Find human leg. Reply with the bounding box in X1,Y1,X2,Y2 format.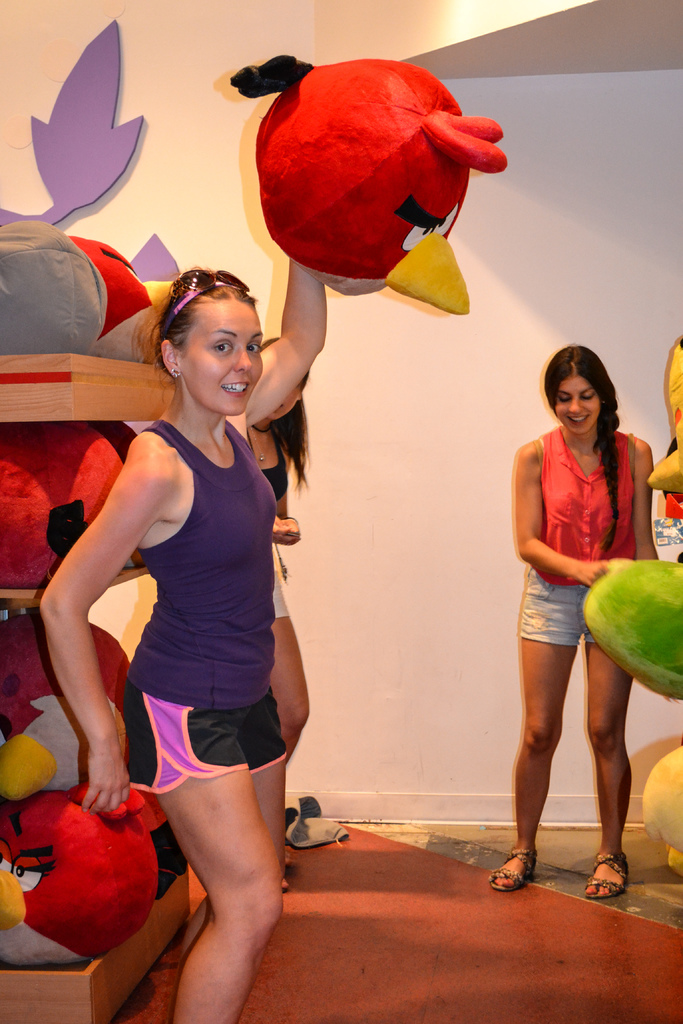
500,584,556,886.
